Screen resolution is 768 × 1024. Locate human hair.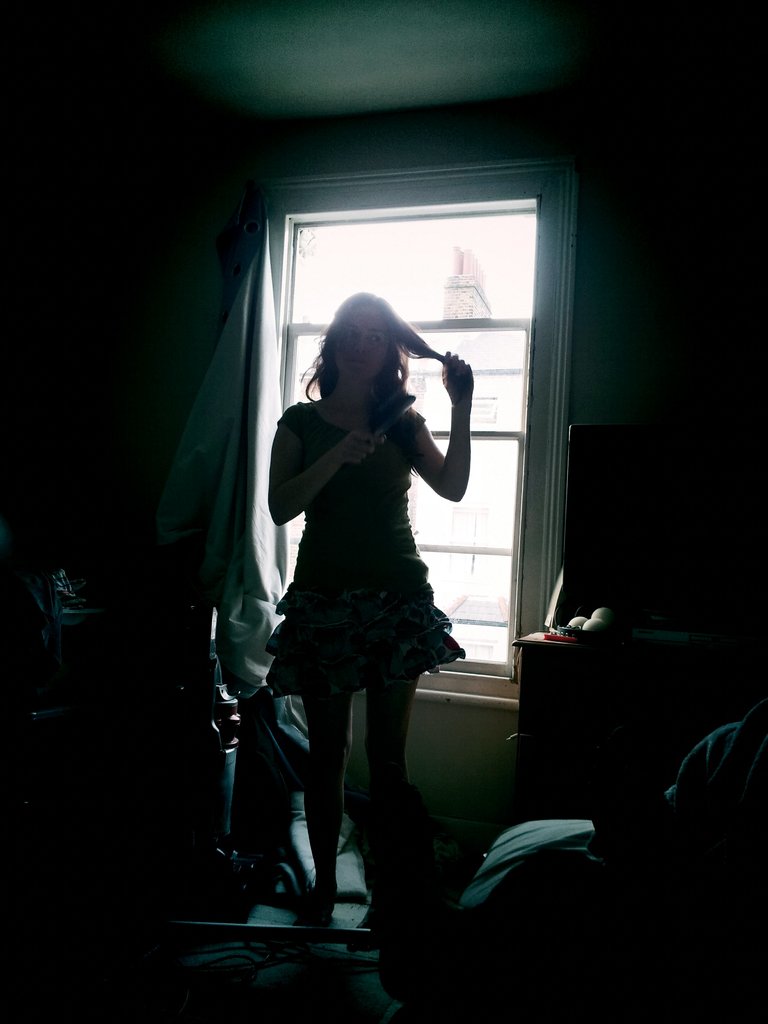
300, 289, 453, 403.
